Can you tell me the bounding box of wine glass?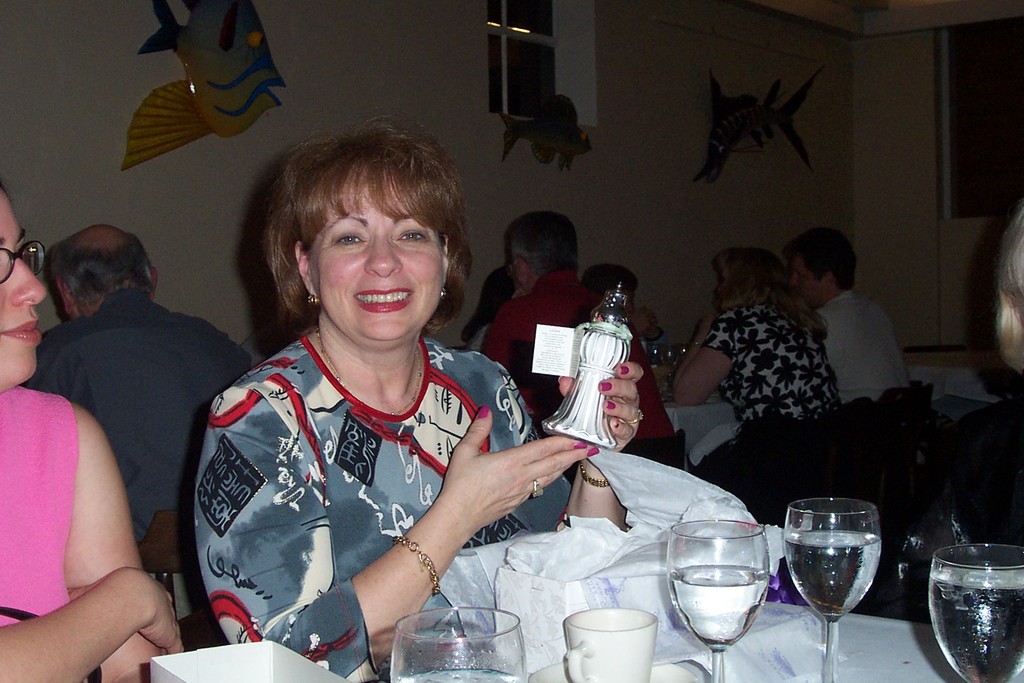
bbox=[922, 539, 1023, 682].
